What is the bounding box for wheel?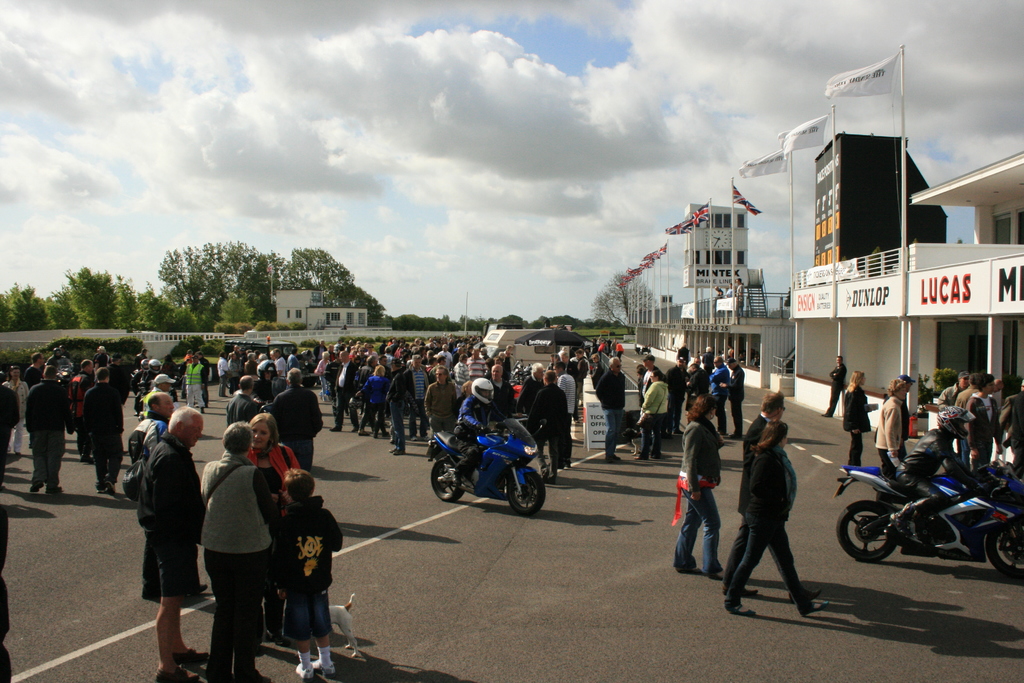
[left=836, top=498, right=901, bottom=562].
